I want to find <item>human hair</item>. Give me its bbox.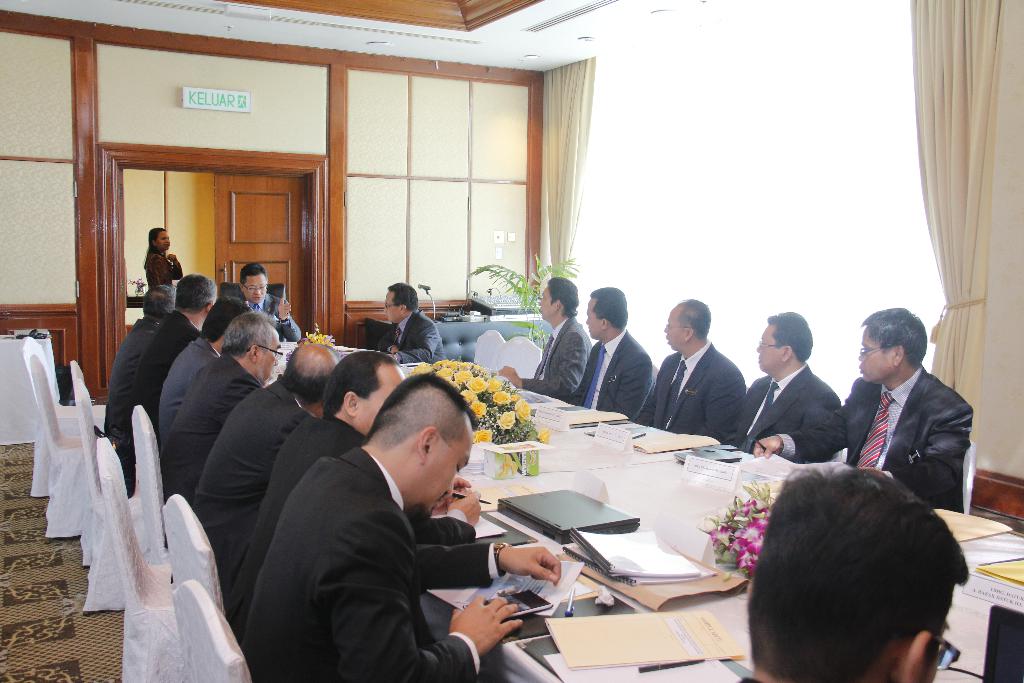
{"x1": 141, "y1": 284, "x2": 173, "y2": 320}.
